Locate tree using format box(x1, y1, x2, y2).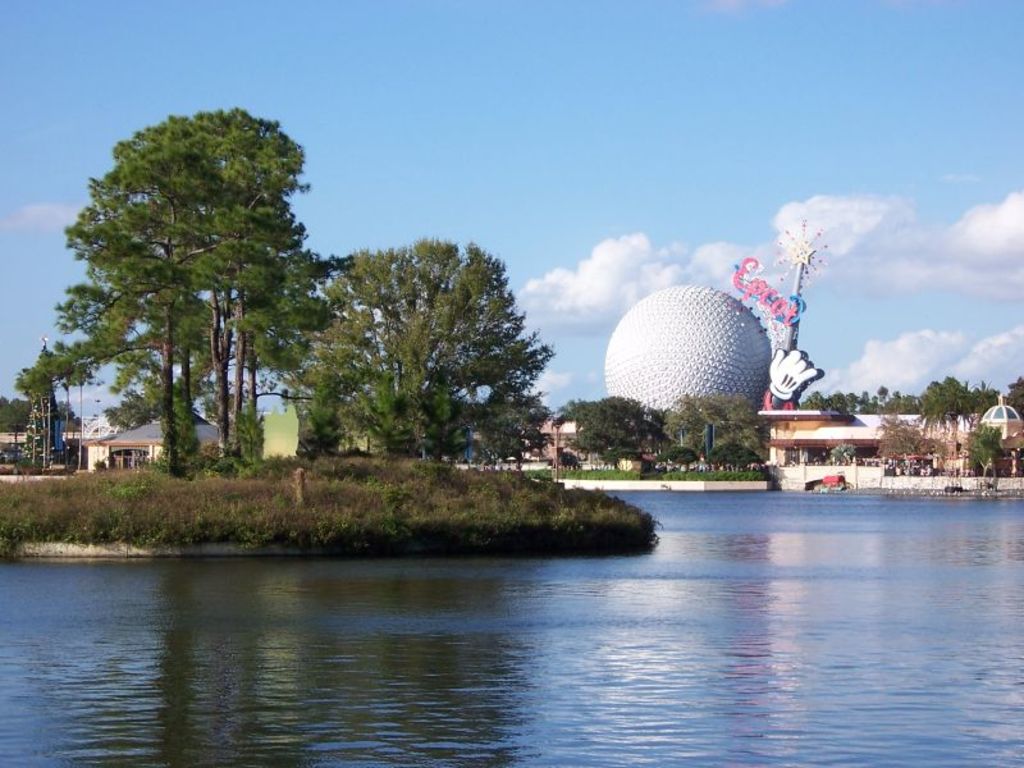
box(659, 389, 769, 466).
